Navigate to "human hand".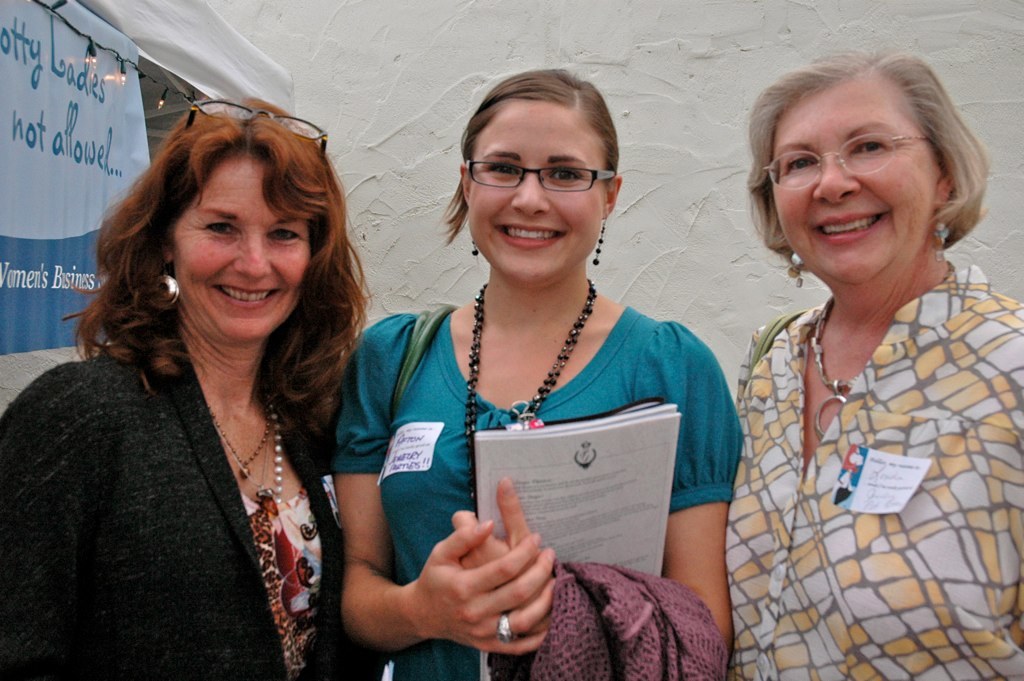
Navigation target: (451,476,556,630).
